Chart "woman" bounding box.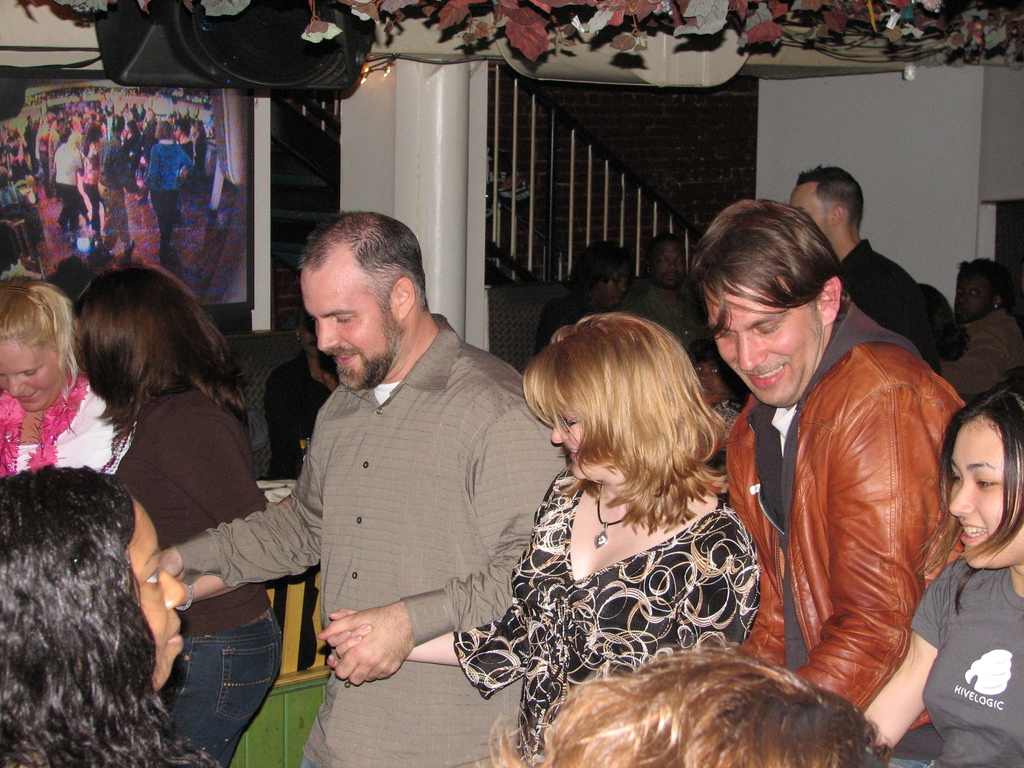
Charted: box(73, 260, 287, 767).
